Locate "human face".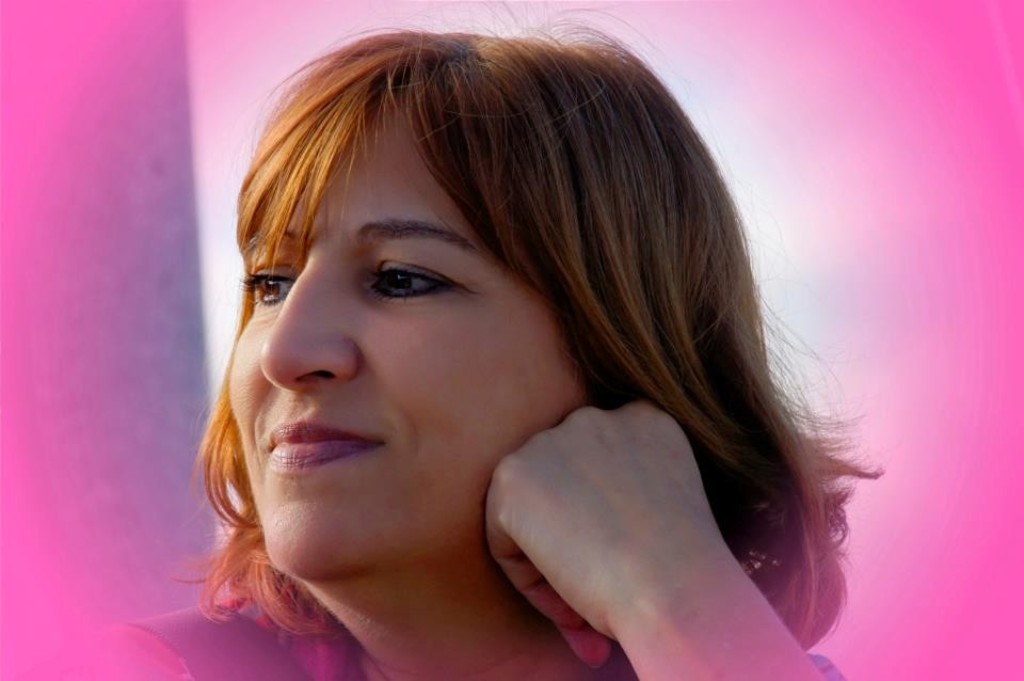
Bounding box: crop(226, 88, 586, 581).
